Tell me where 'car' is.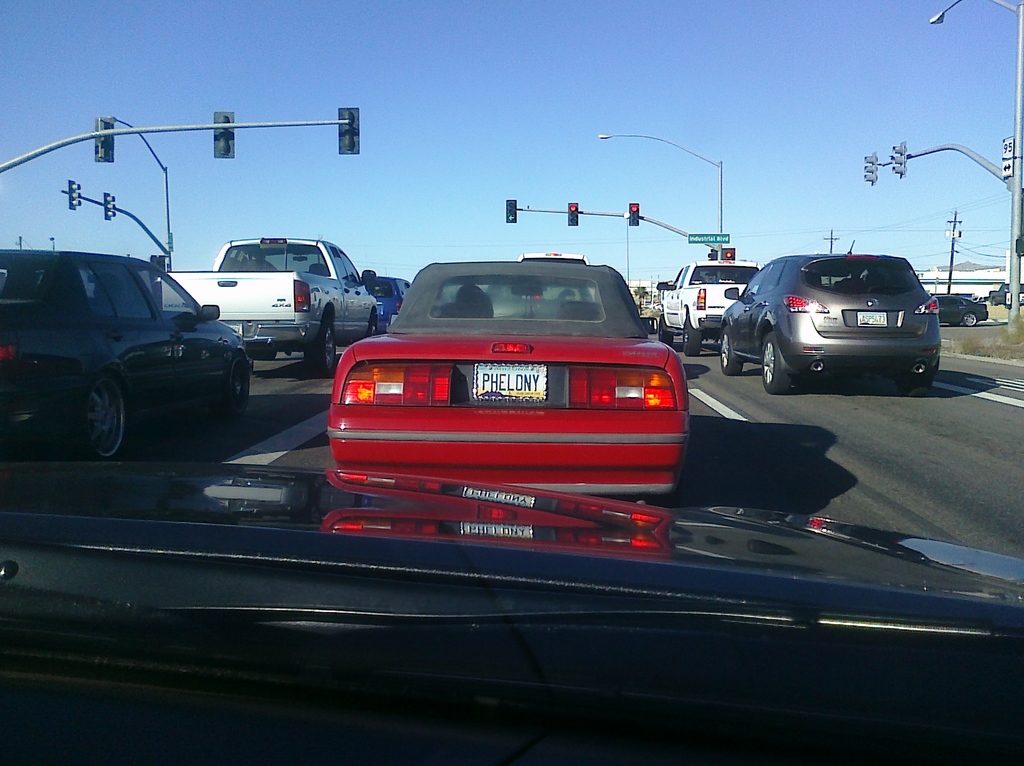
'car' is at [left=328, top=263, right=687, bottom=495].
